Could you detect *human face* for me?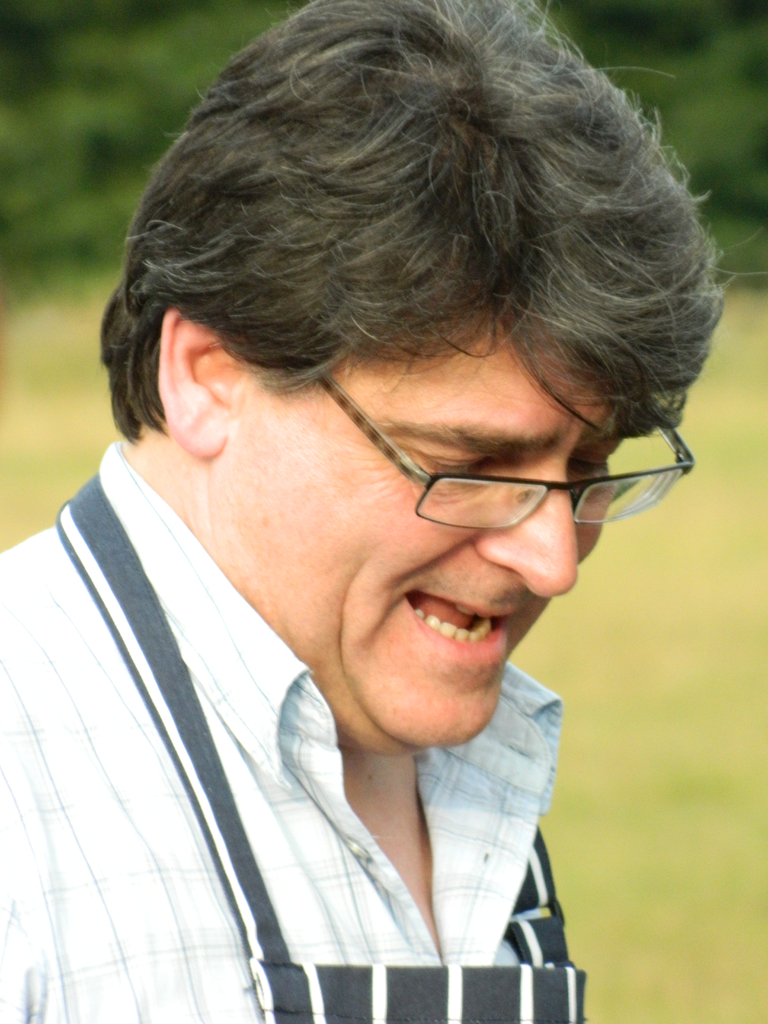
Detection result: 234/351/675/737.
